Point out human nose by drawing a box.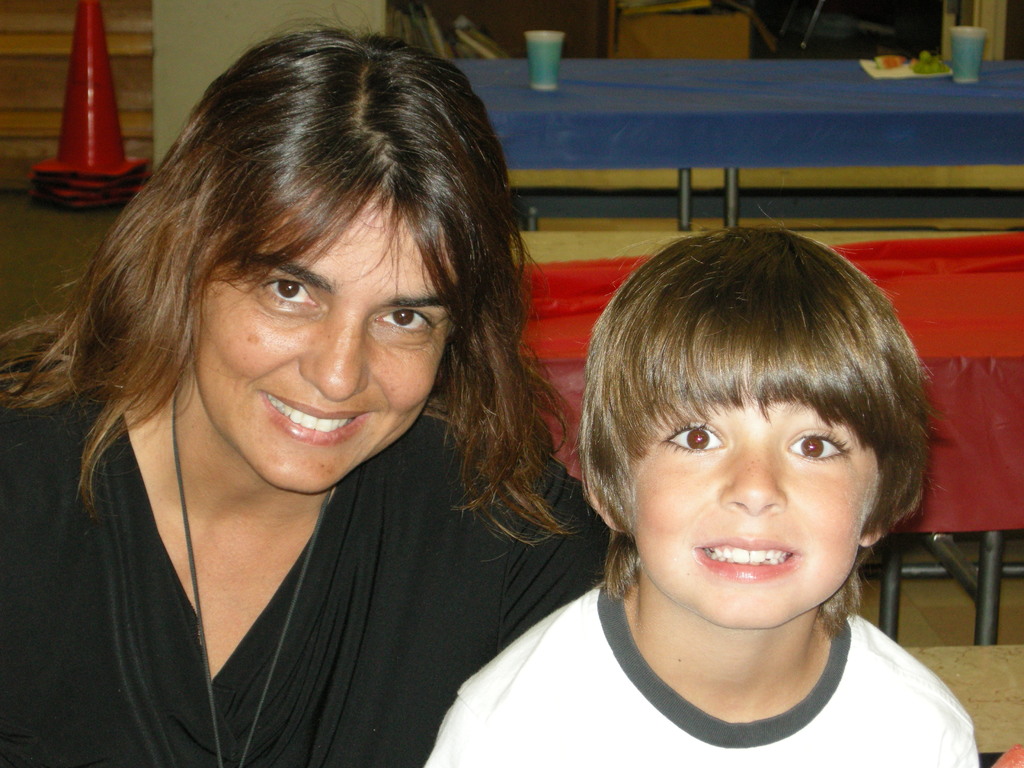
[295, 305, 367, 402].
